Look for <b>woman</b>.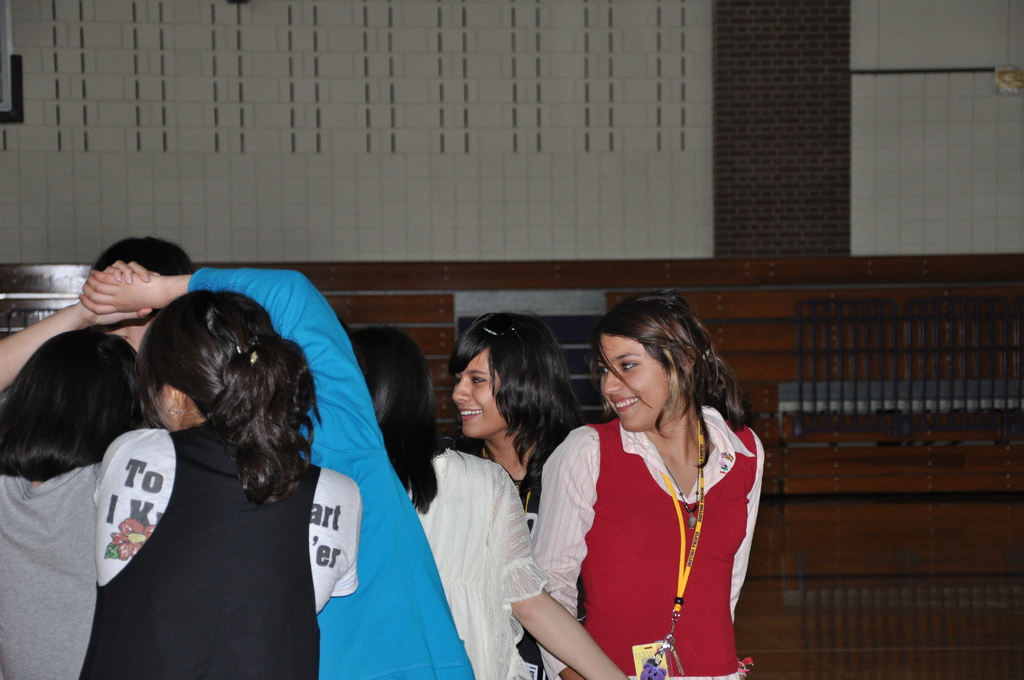
Found: {"left": 348, "top": 318, "right": 627, "bottom": 679}.
